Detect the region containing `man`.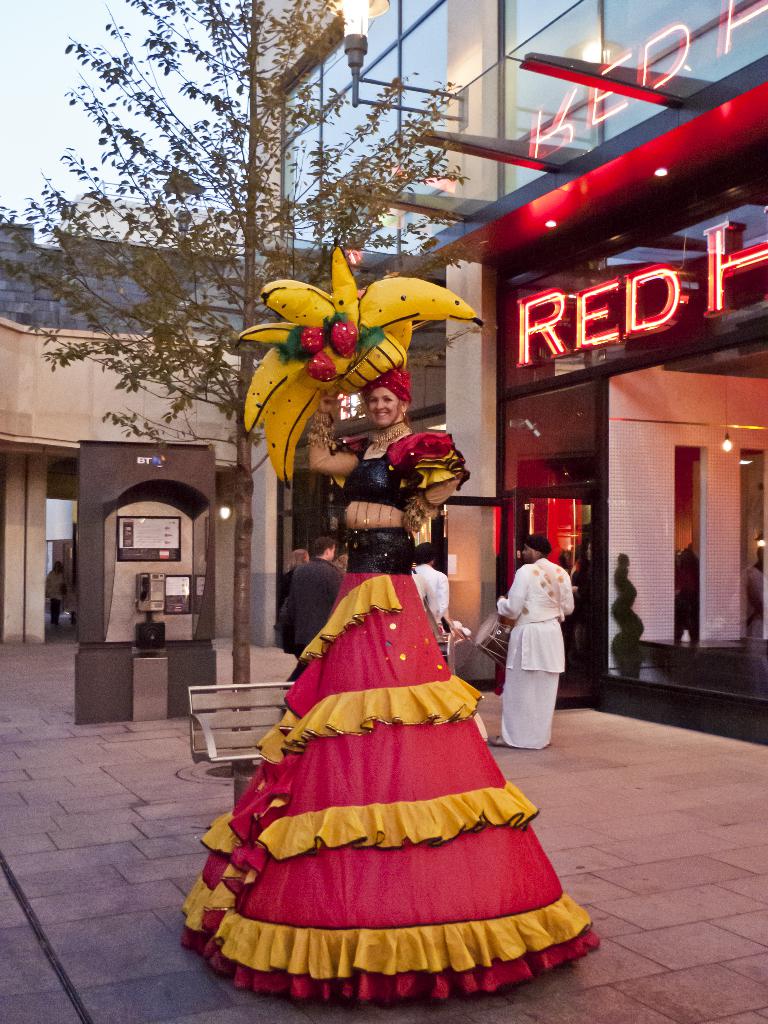
(268, 535, 345, 681).
